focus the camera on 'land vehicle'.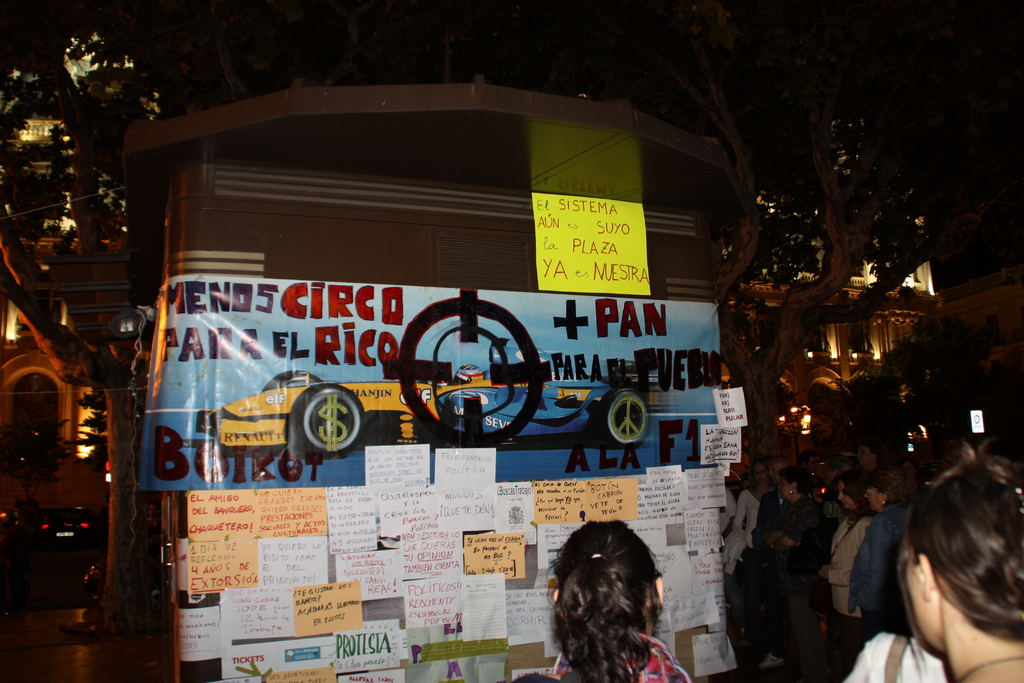
Focus region: 117,54,808,682.
